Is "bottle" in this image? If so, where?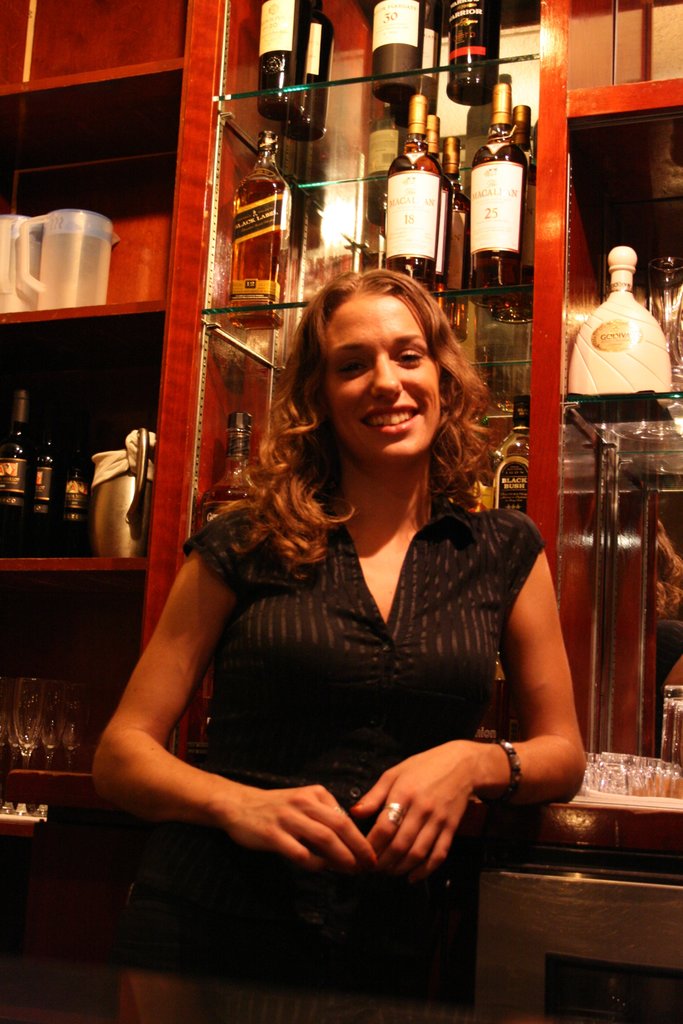
Yes, at {"left": 37, "top": 406, "right": 67, "bottom": 521}.
